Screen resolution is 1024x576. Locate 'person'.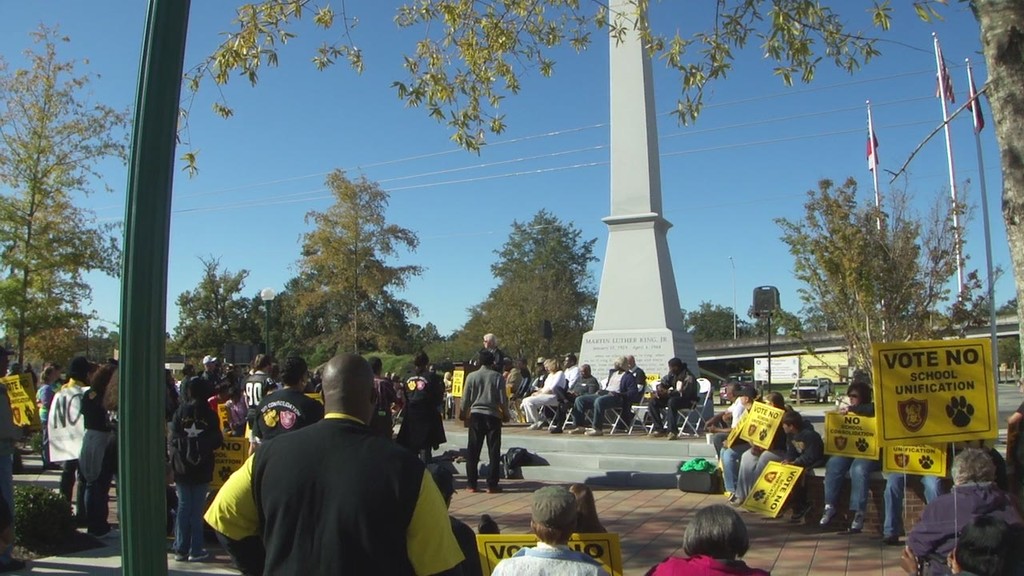
rect(502, 358, 522, 410).
